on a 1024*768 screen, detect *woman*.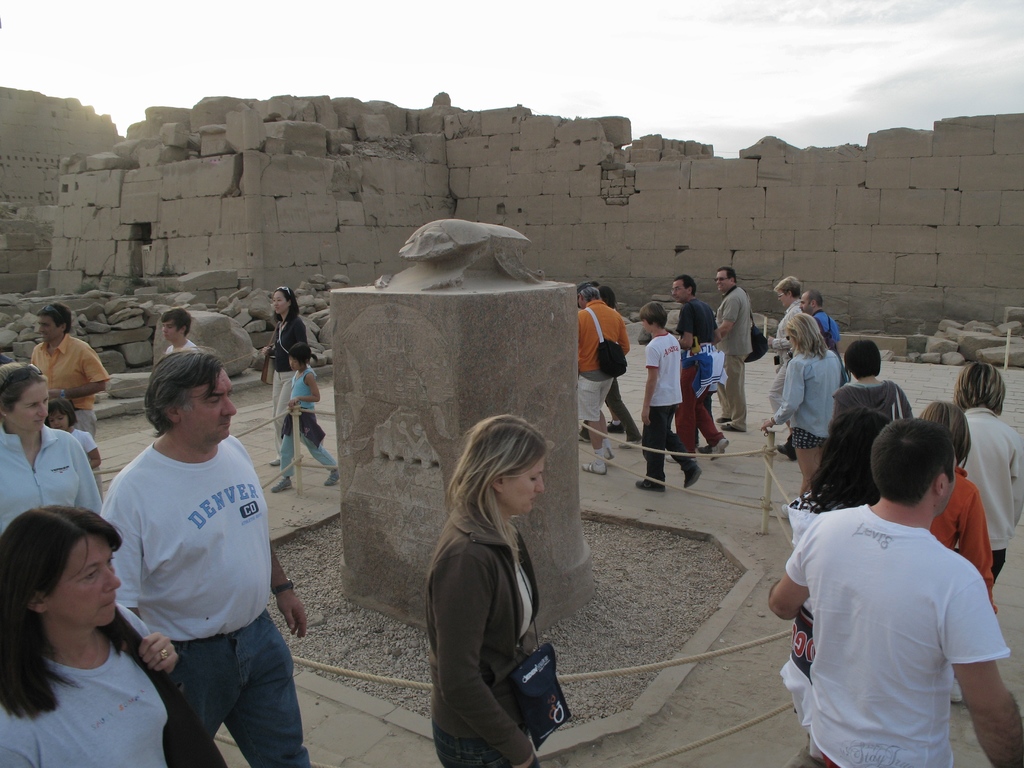
box(942, 361, 1023, 584).
